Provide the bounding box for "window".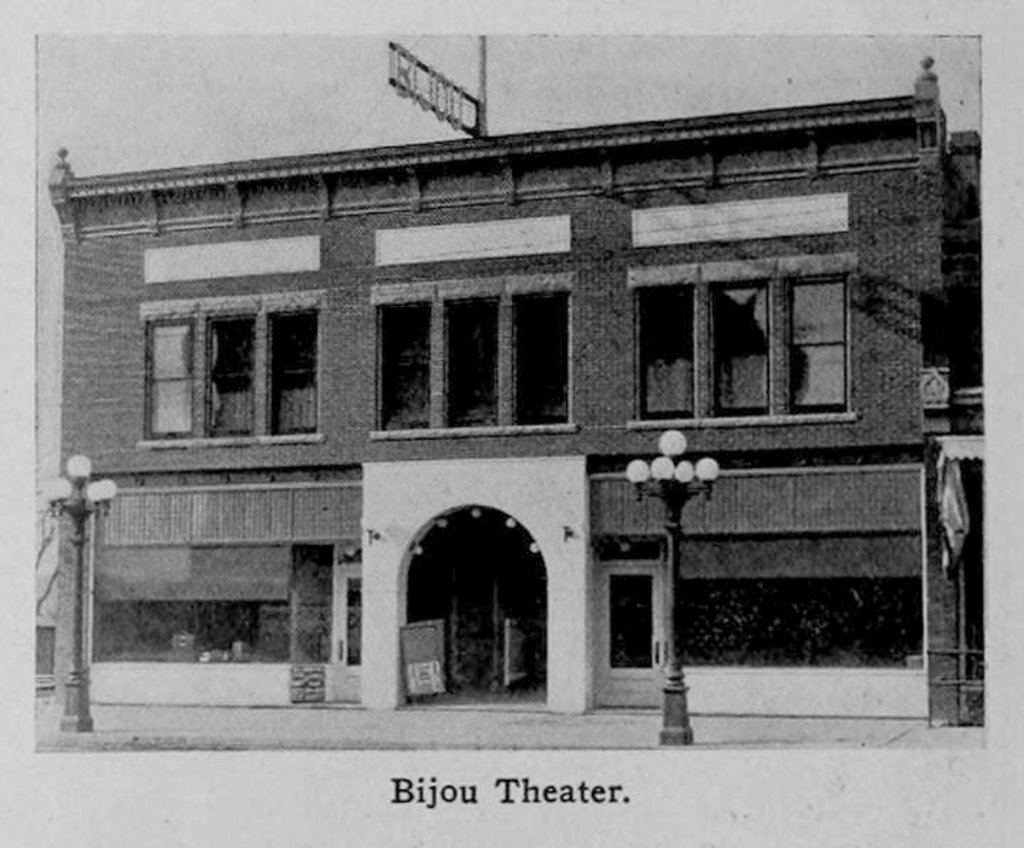
detection(92, 551, 289, 664).
